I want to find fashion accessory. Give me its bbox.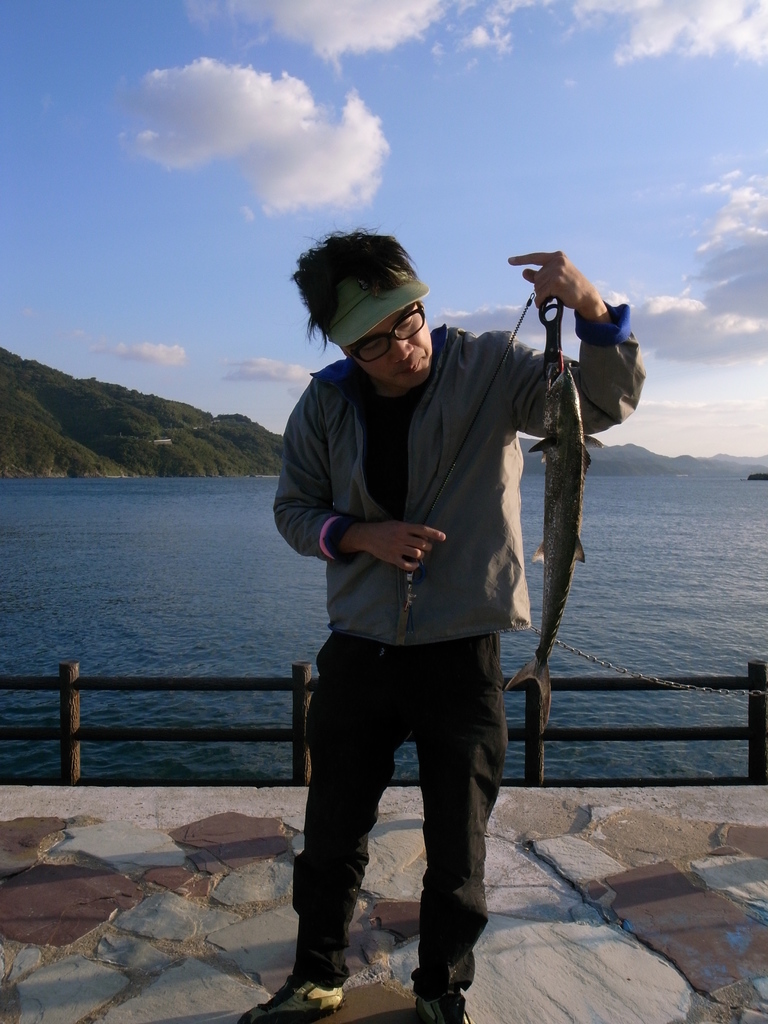
(320,278,432,353).
